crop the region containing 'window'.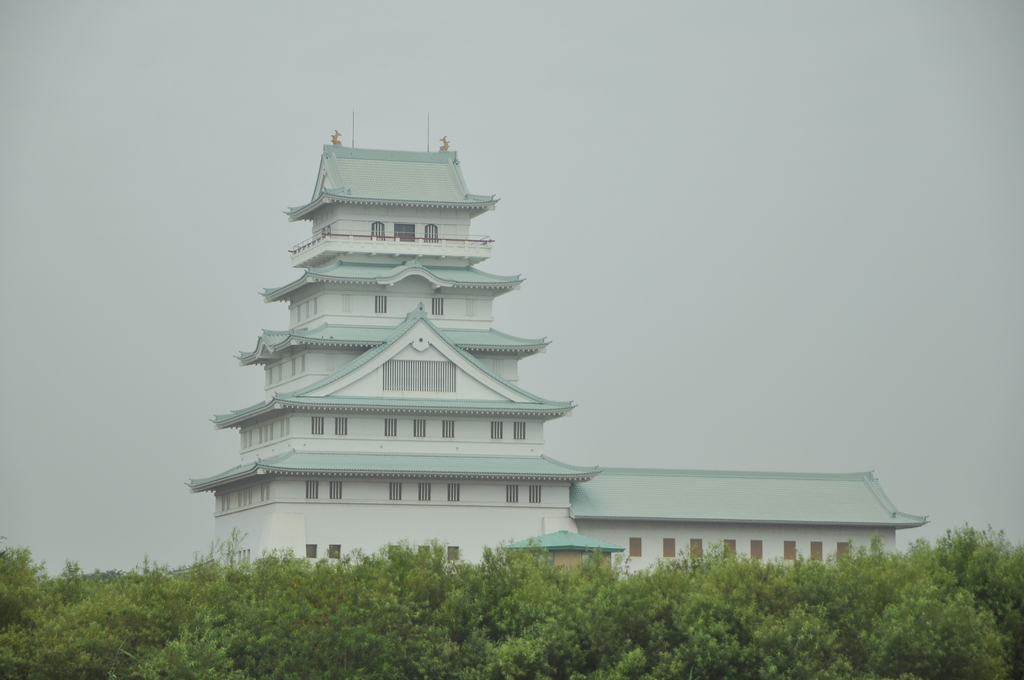
Crop region: 506,485,520,505.
